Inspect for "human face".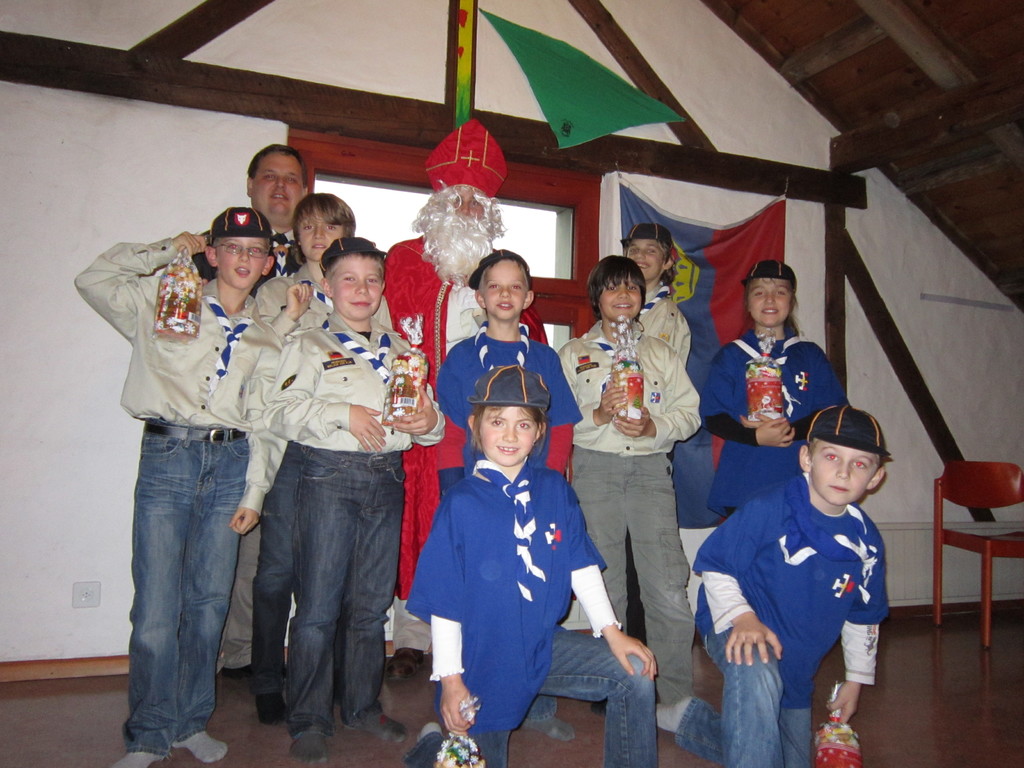
Inspection: box(486, 259, 527, 320).
